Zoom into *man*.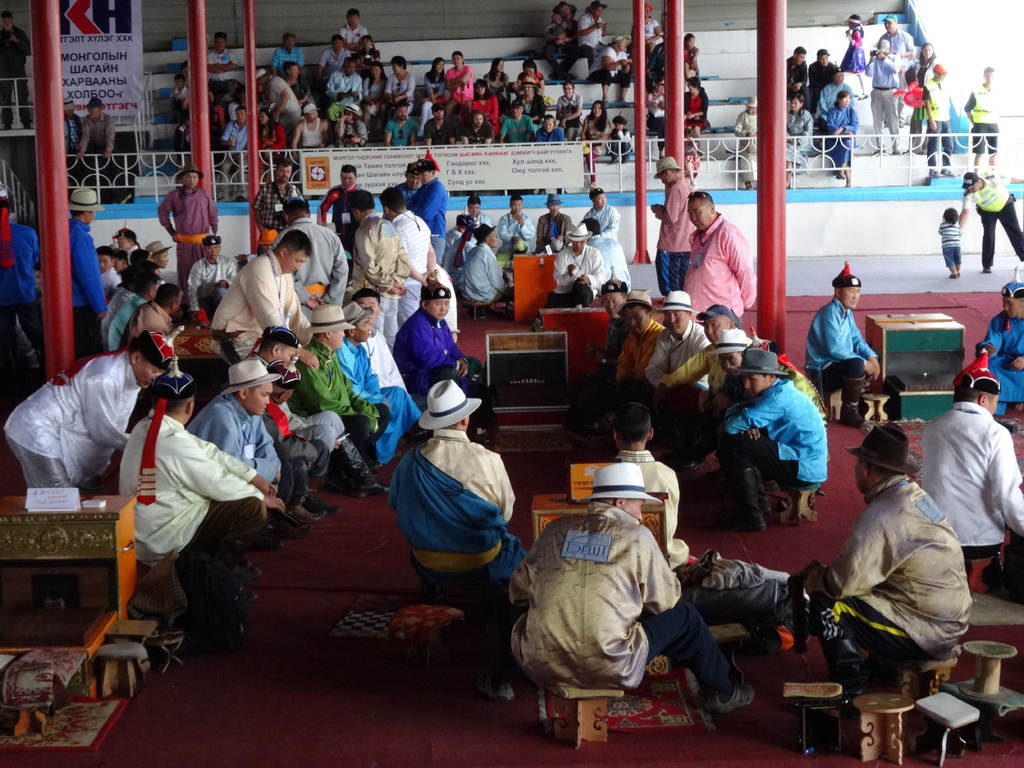
Zoom target: l=320, t=56, r=365, b=108.
